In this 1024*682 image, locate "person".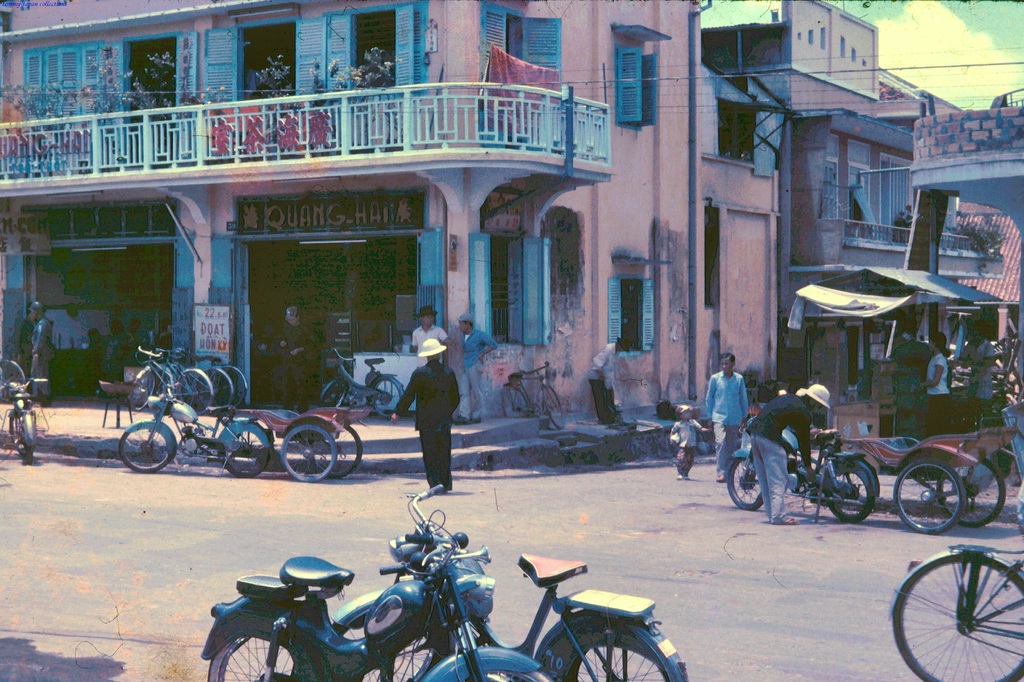
Bounding box: 25, 299, 50, 407.
